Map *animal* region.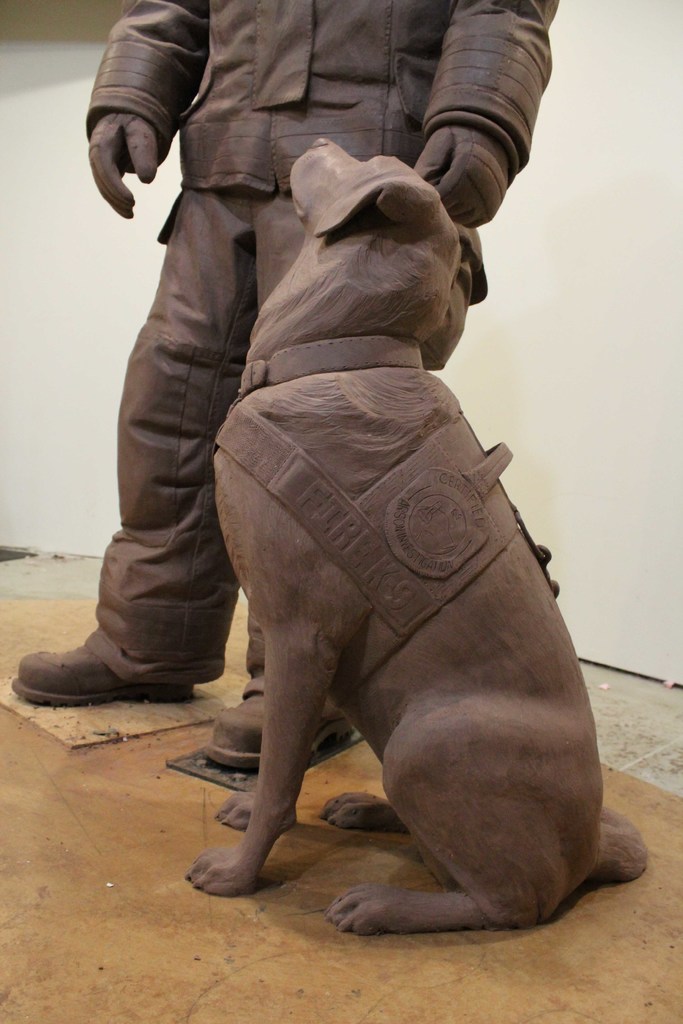
Mapped to 183 139 652 933.
